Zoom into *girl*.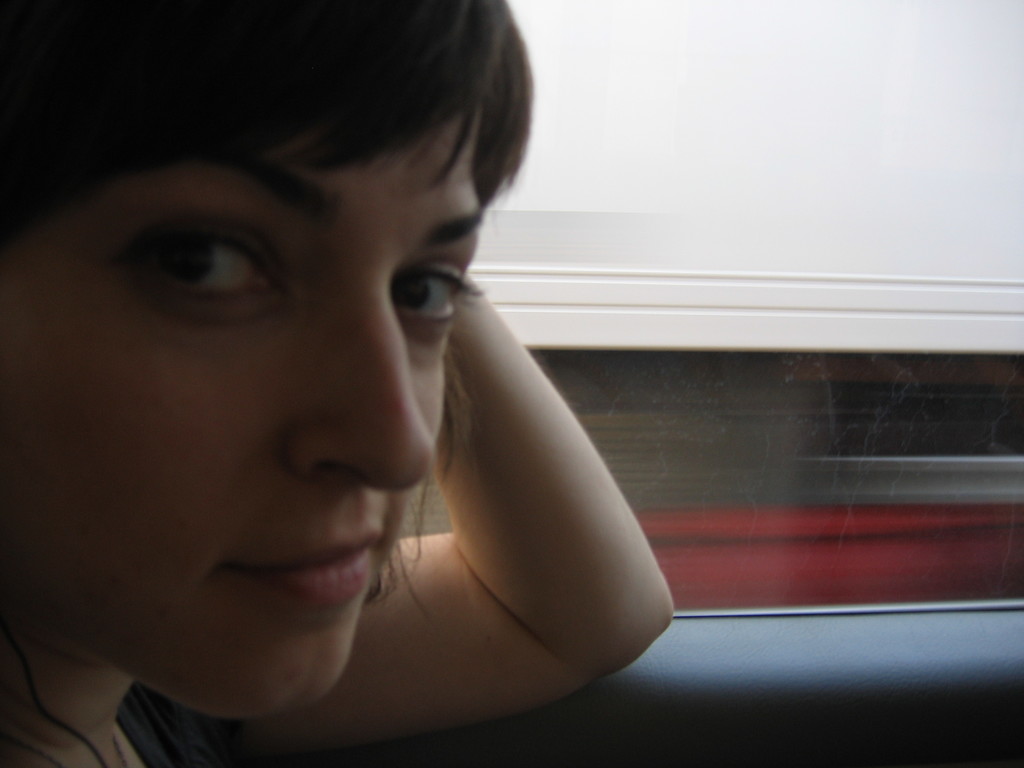
Zoom target: bbox=(0, 0, 675, 767).
